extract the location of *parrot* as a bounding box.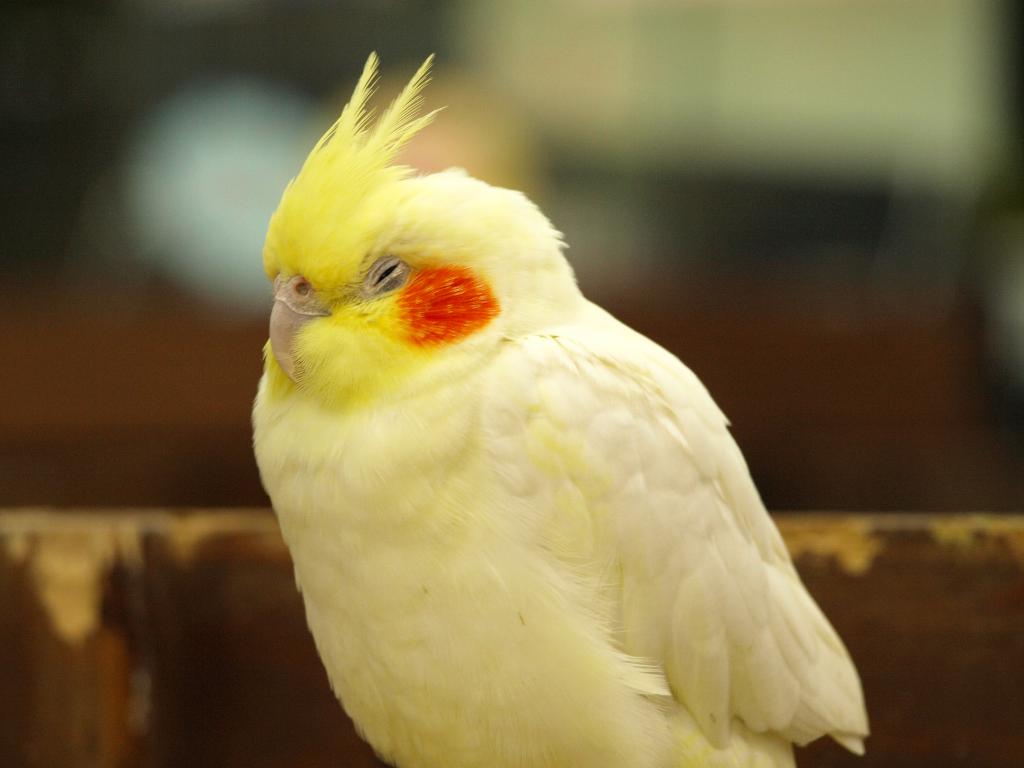
crop(251, 45, 874, 767).
